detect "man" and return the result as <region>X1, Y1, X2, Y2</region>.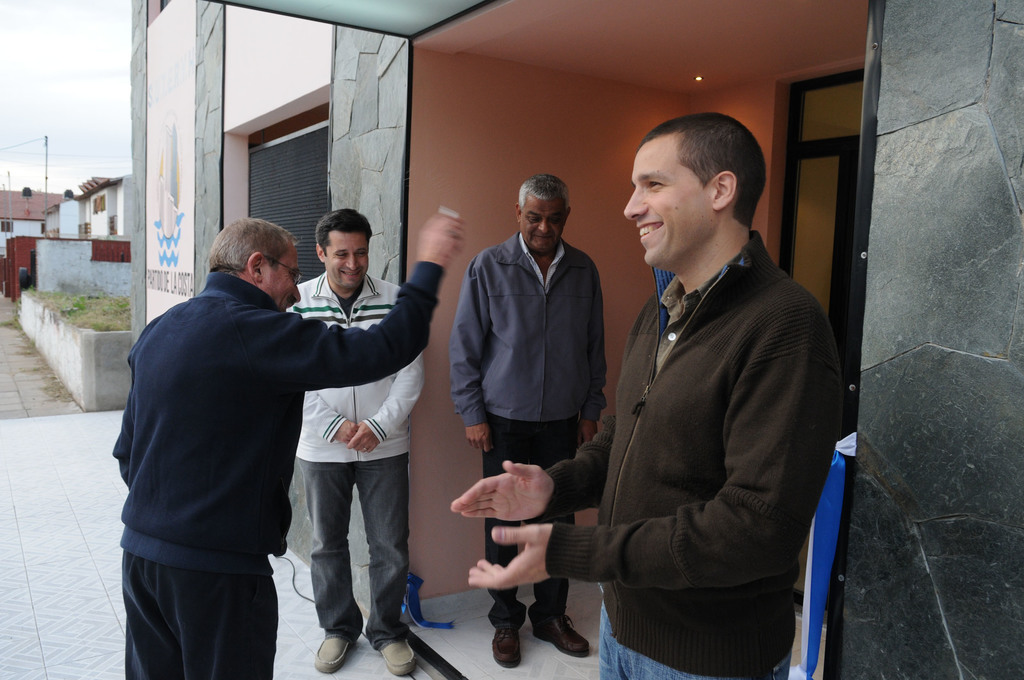
<region>285, 206, 428, 679</region>.
